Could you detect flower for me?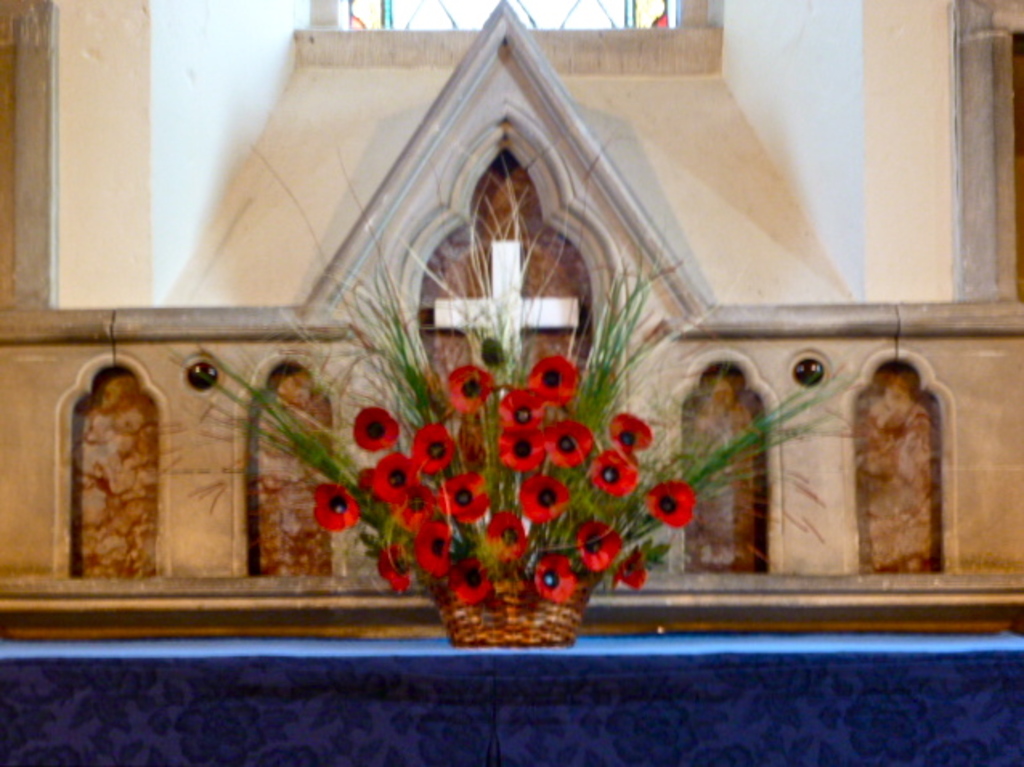
Detection result: 414, 417, 446, 472.
